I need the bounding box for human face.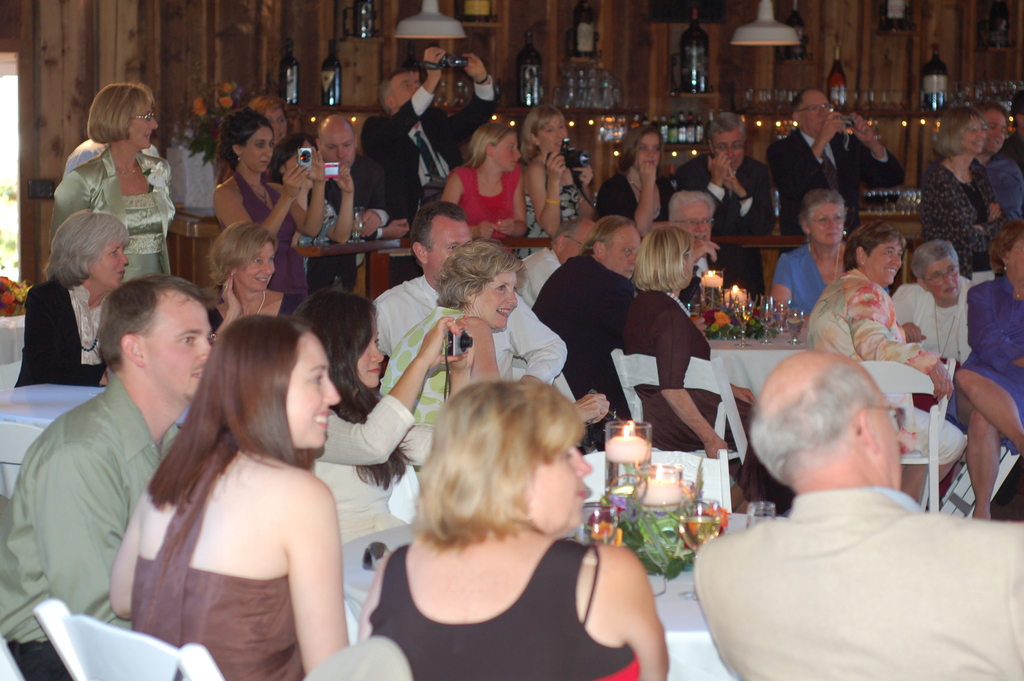
Here it is: 712 130 748 173.
